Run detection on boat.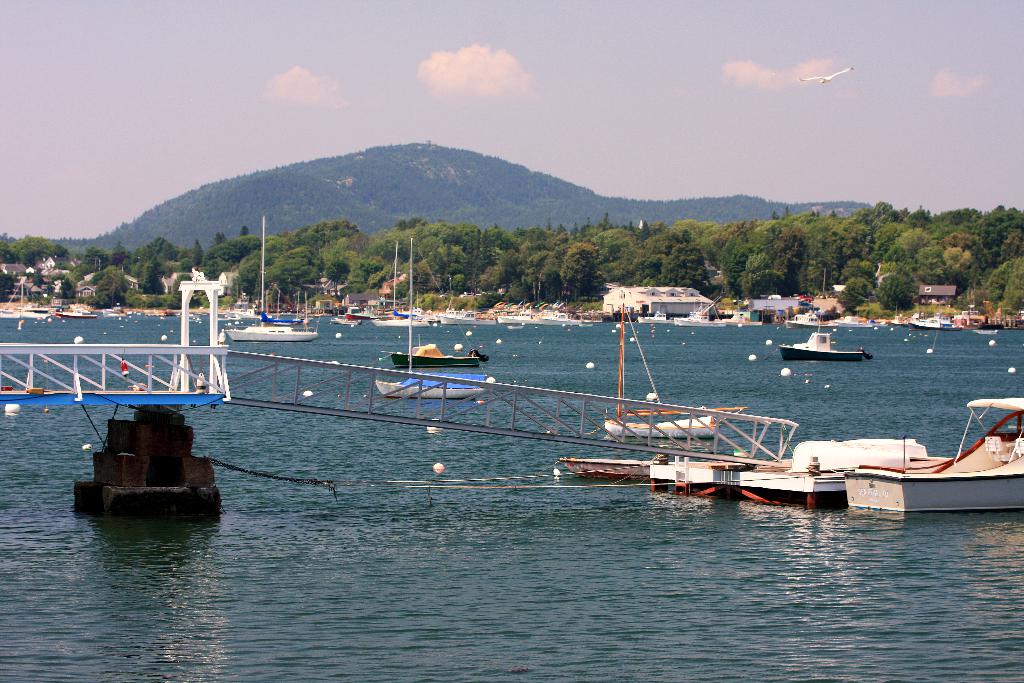
Result: crop(842, 399, 1023, 518).
